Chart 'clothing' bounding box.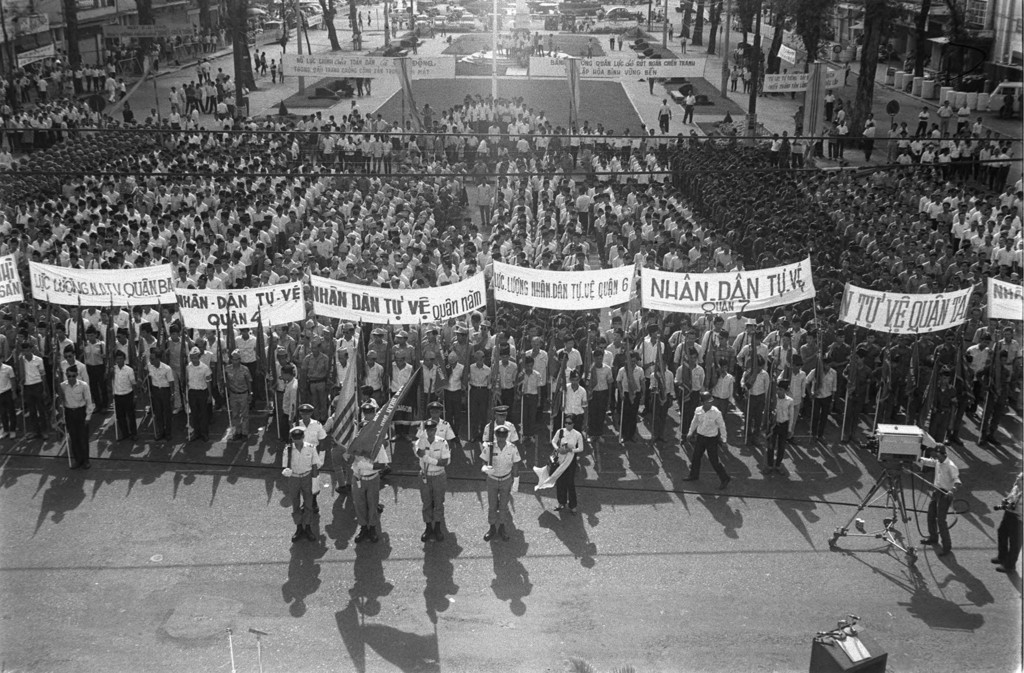
Charted: bbox=(17, 338, 41, 364).
